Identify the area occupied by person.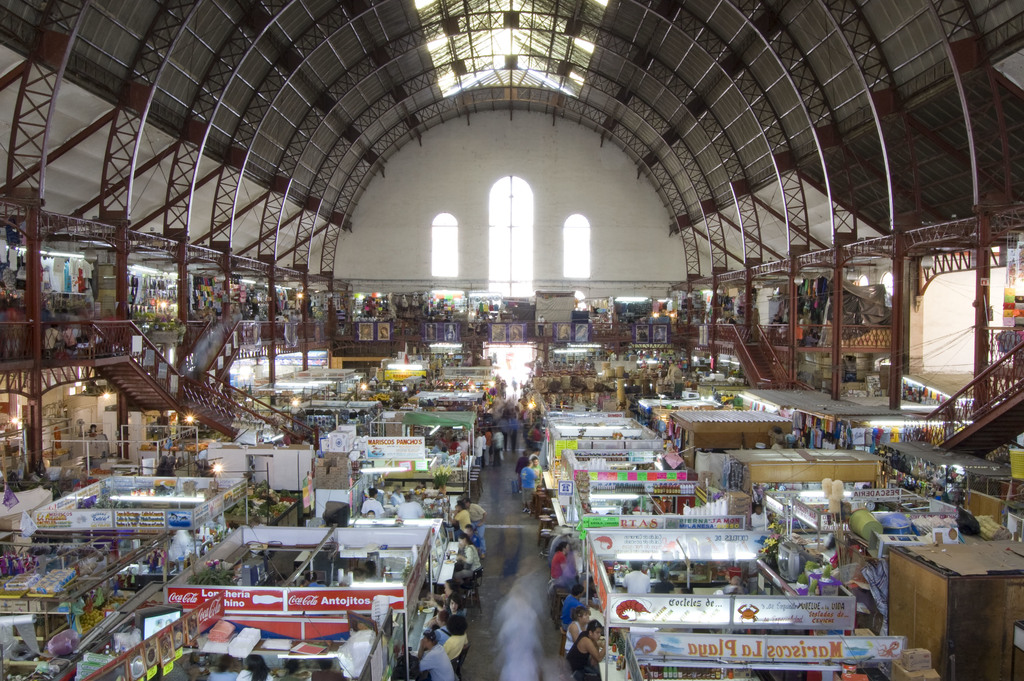
Area: 389,627,461,680.
